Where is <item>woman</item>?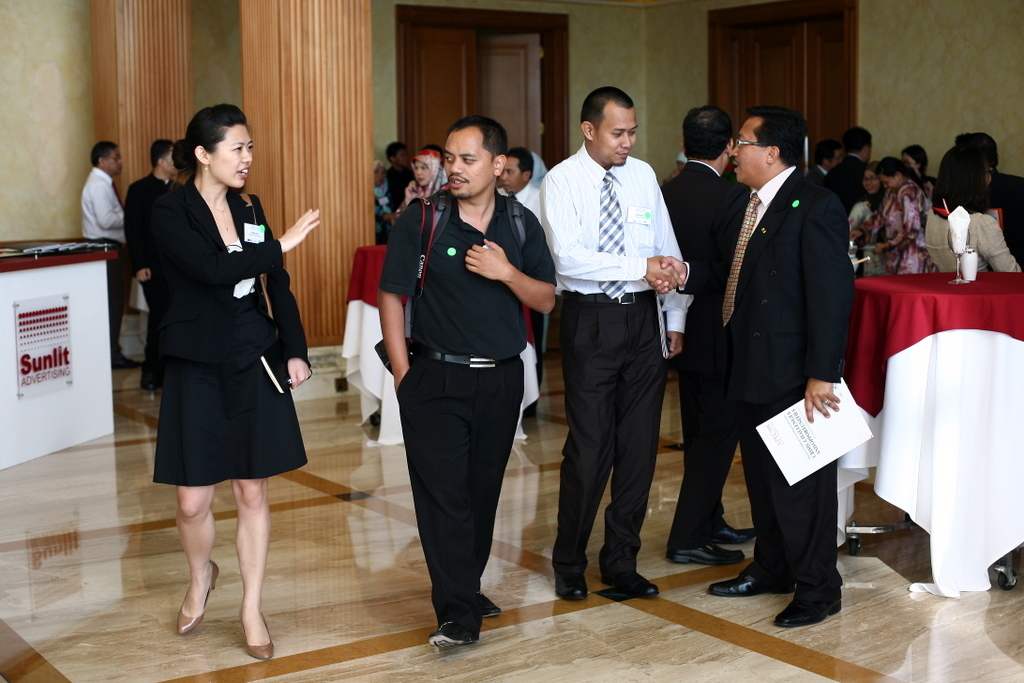
detection(918, 147, 1023, 281).
